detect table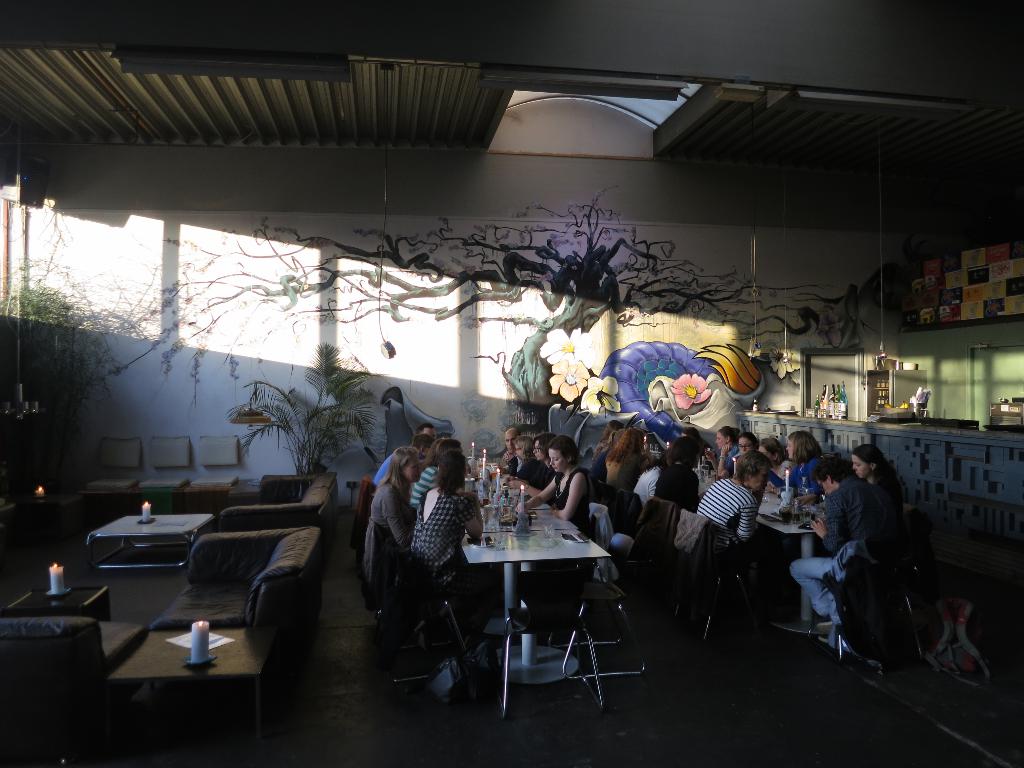
753 506 829 638
